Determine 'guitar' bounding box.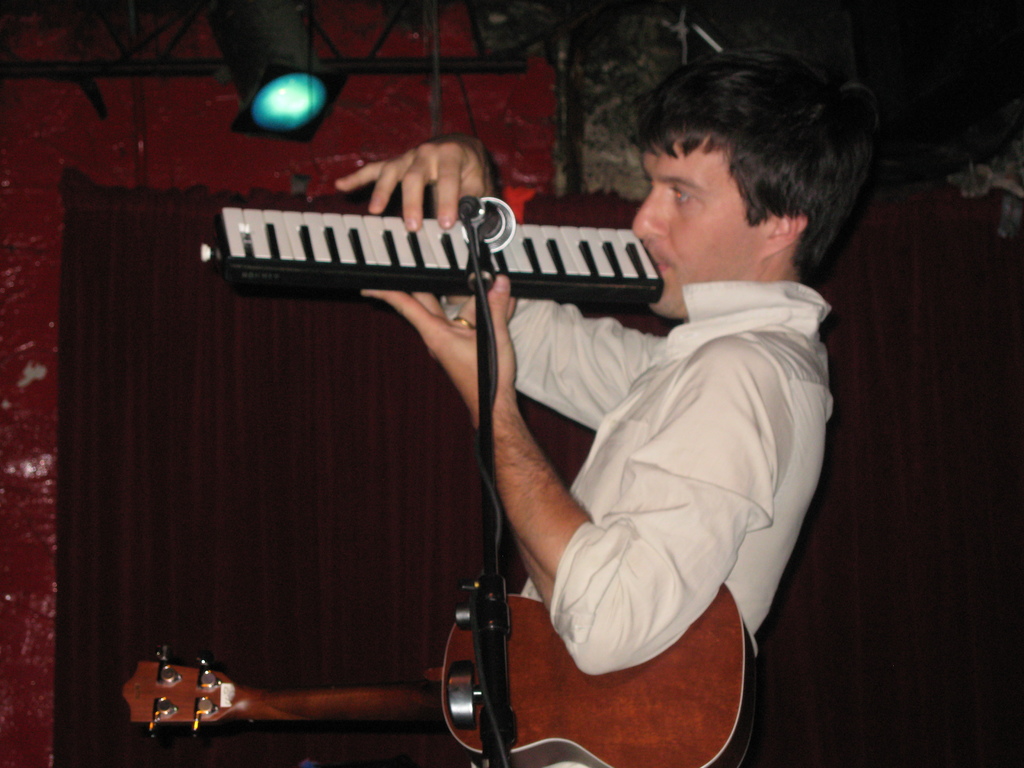
Determined: Rect(120, 584, 762, 767).
